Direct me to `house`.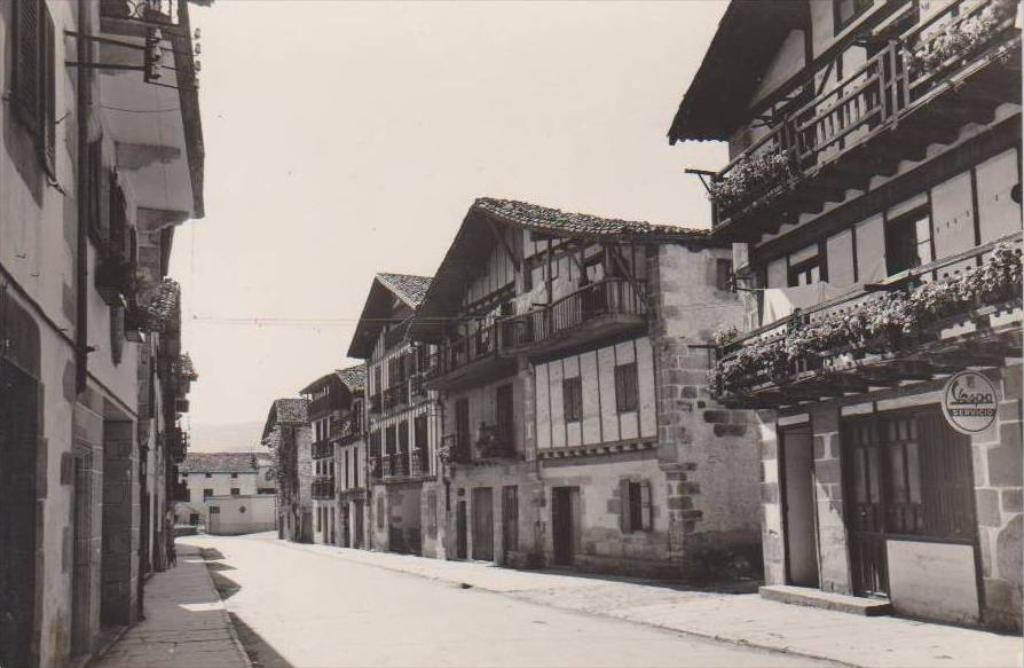
Direction: [left=668, top=0, right=1023, bottom=638].
